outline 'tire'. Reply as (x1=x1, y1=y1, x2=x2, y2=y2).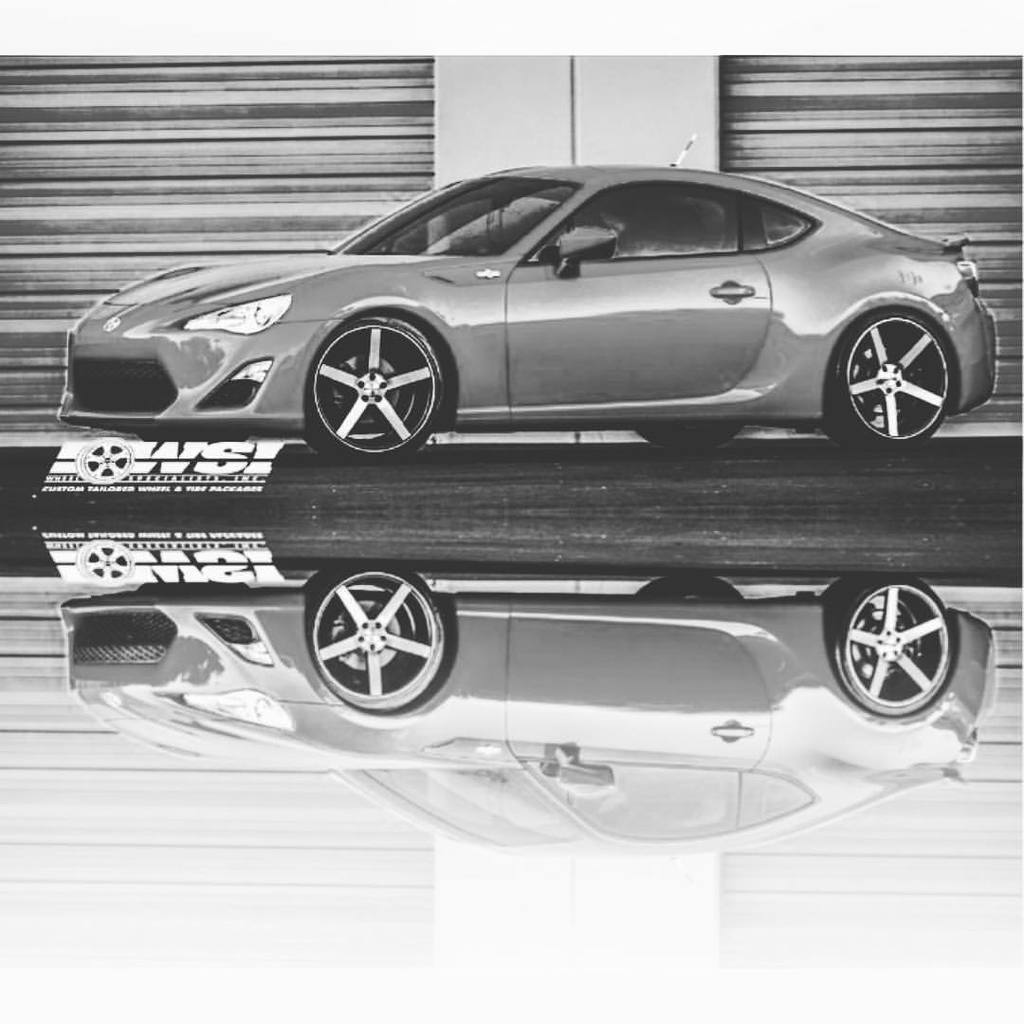
(x1=835, y1=274, x2=976, y2=459).
